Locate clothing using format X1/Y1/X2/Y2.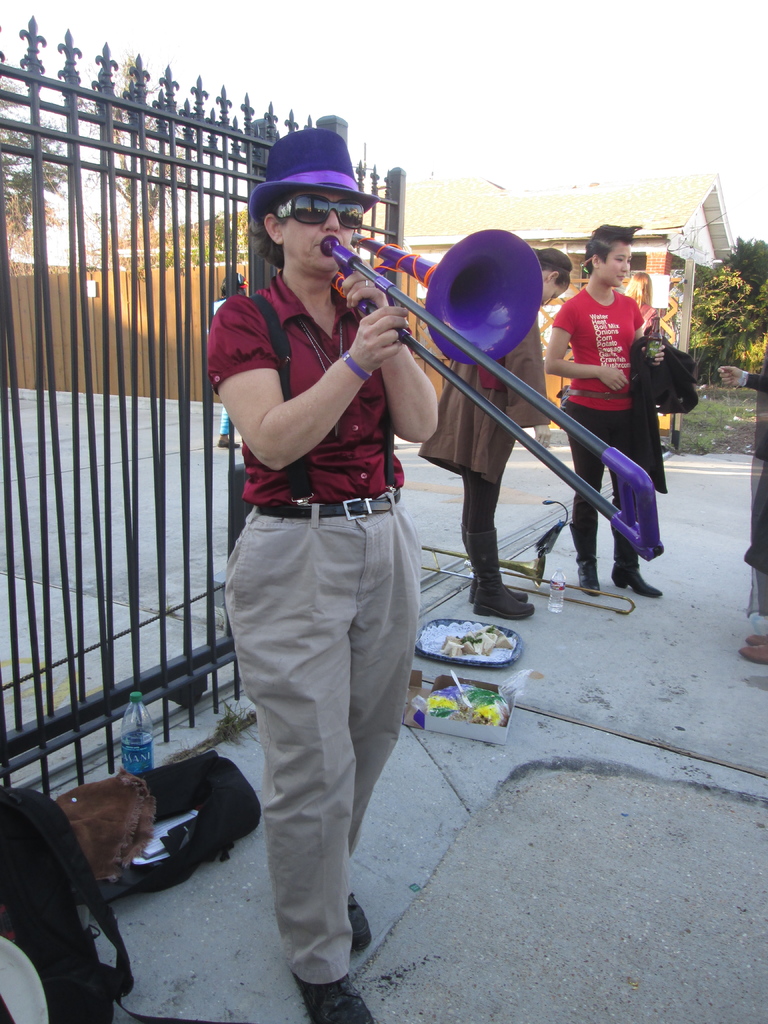
422/319/556/579.
